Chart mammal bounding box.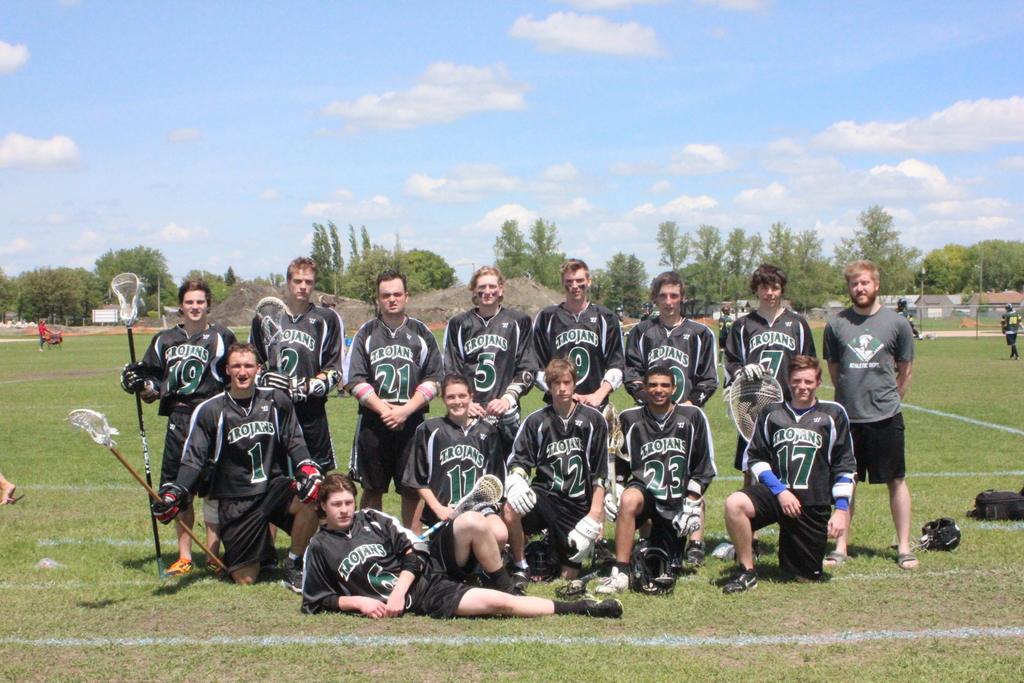
Charted: BBox(897, 298, 909, 308).
